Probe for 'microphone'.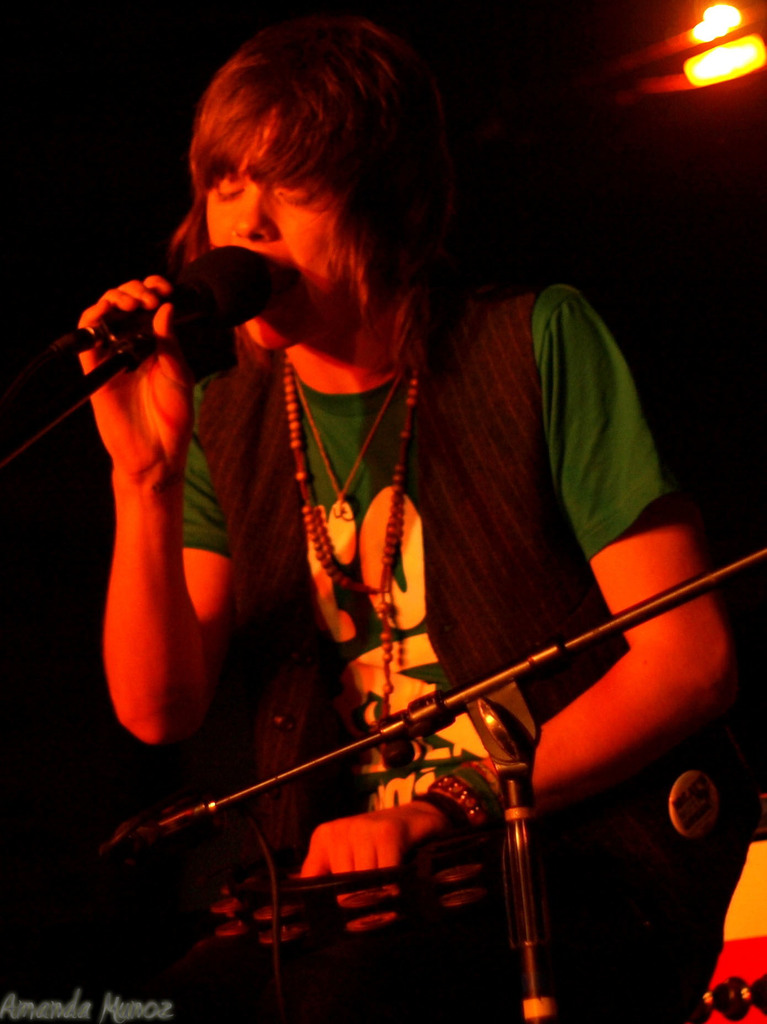
Probe result: 42,234,290,387.
